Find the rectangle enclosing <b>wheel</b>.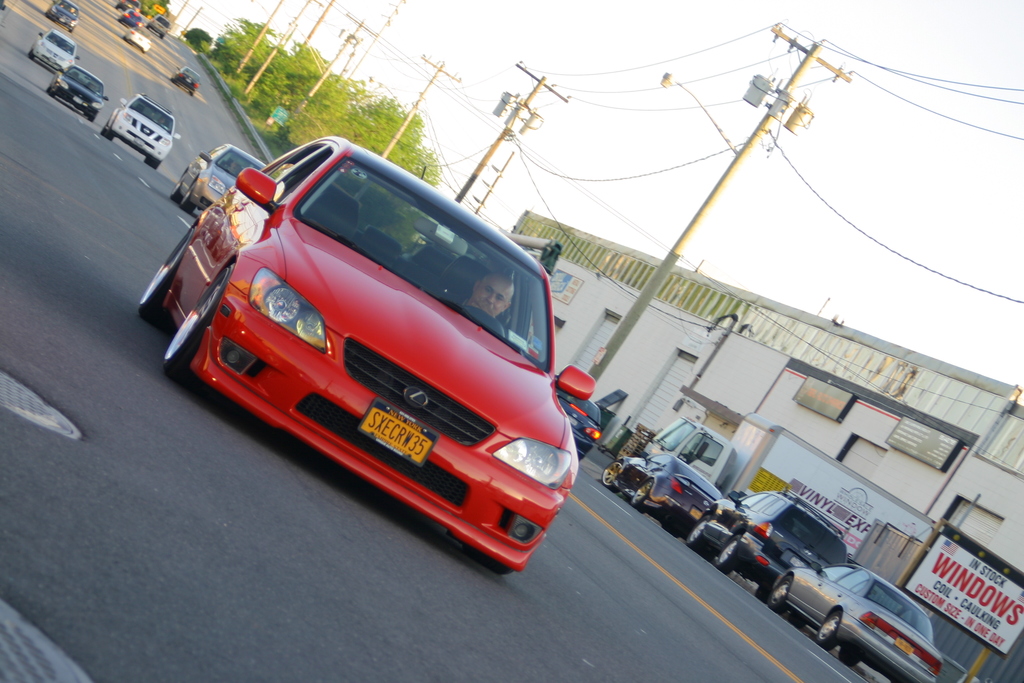
182,185,196,212.
